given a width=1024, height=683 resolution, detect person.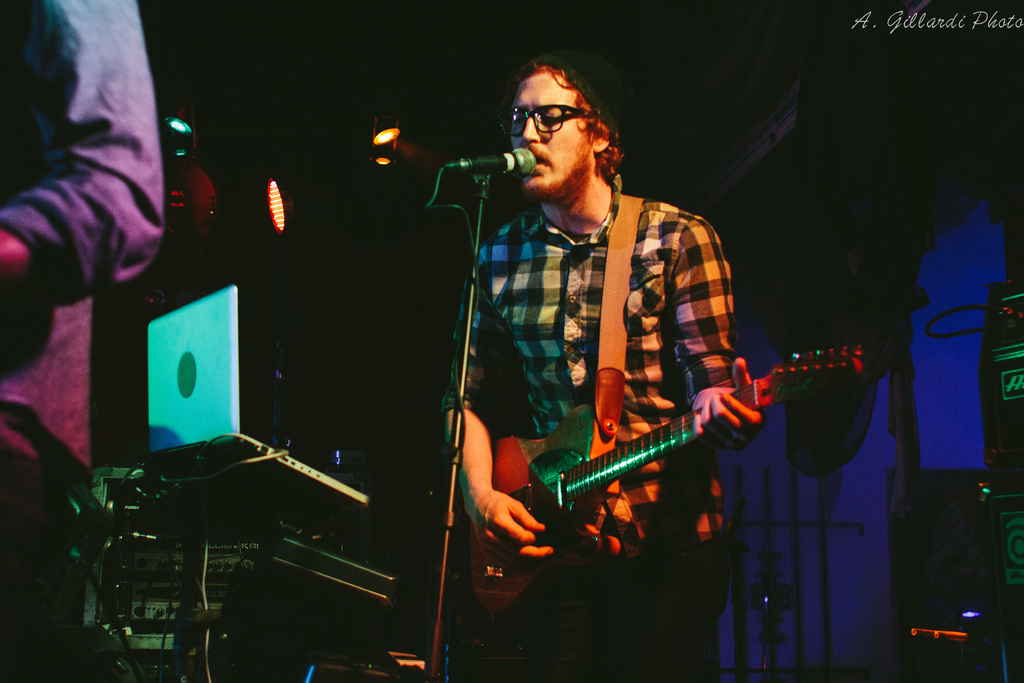
bbox=(0, 0, 166, 614).
